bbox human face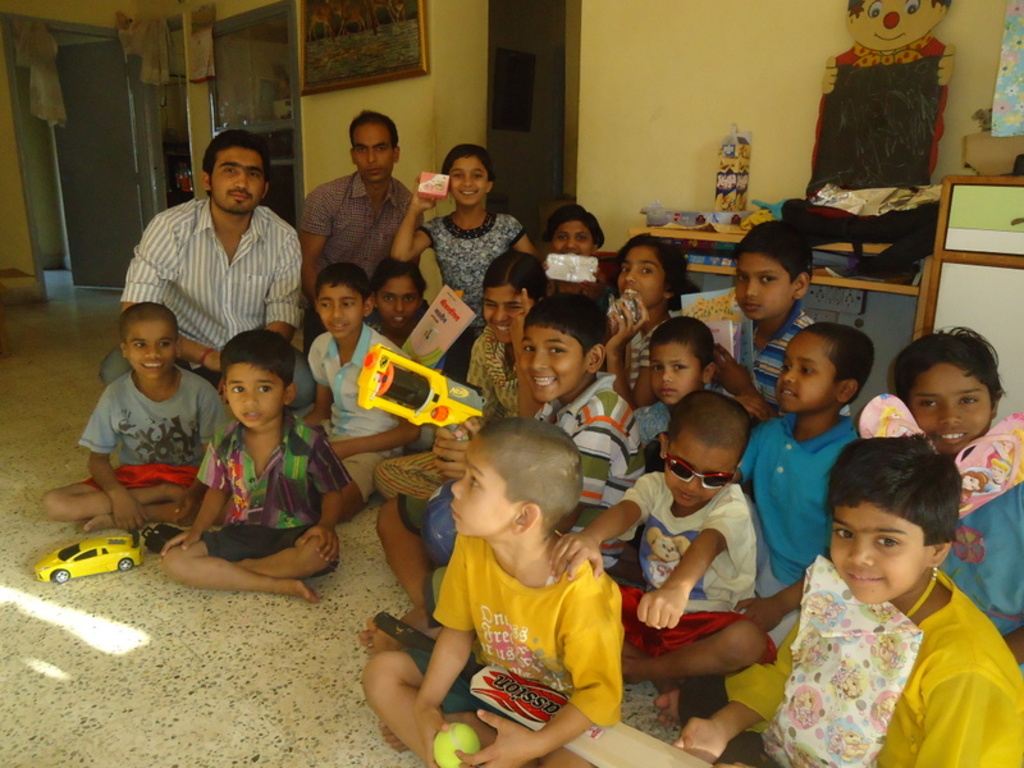
(left=517, top=324, right=586, bottom=399)
